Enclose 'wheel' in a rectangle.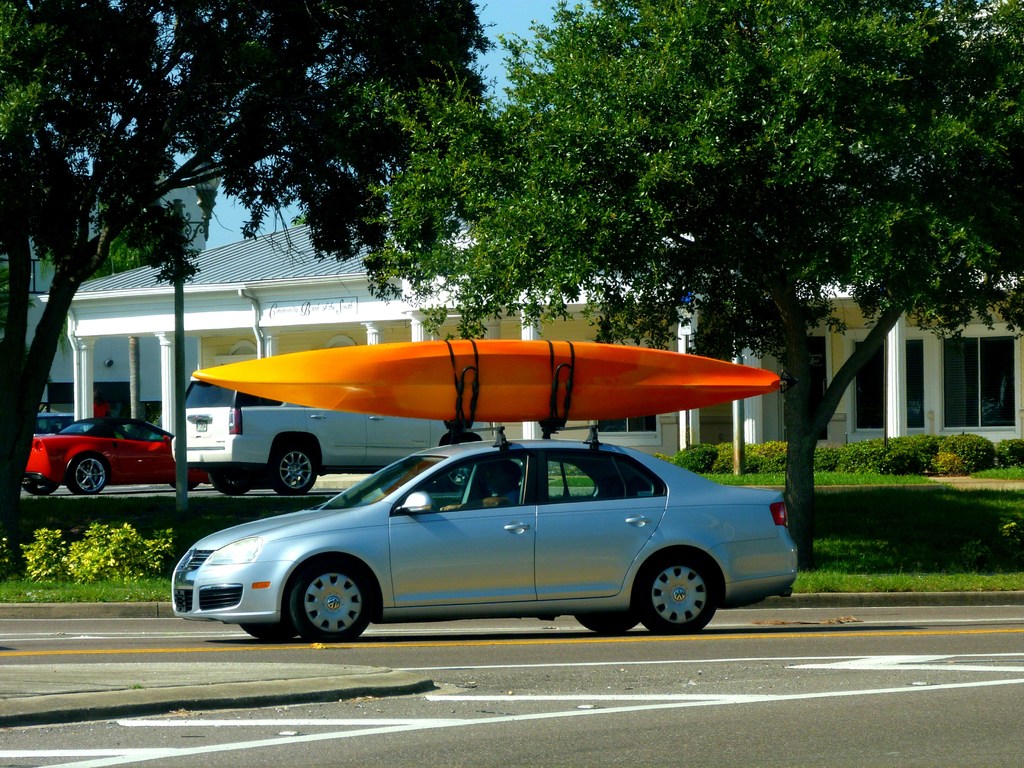
locate(270, 570, 375, 641).
